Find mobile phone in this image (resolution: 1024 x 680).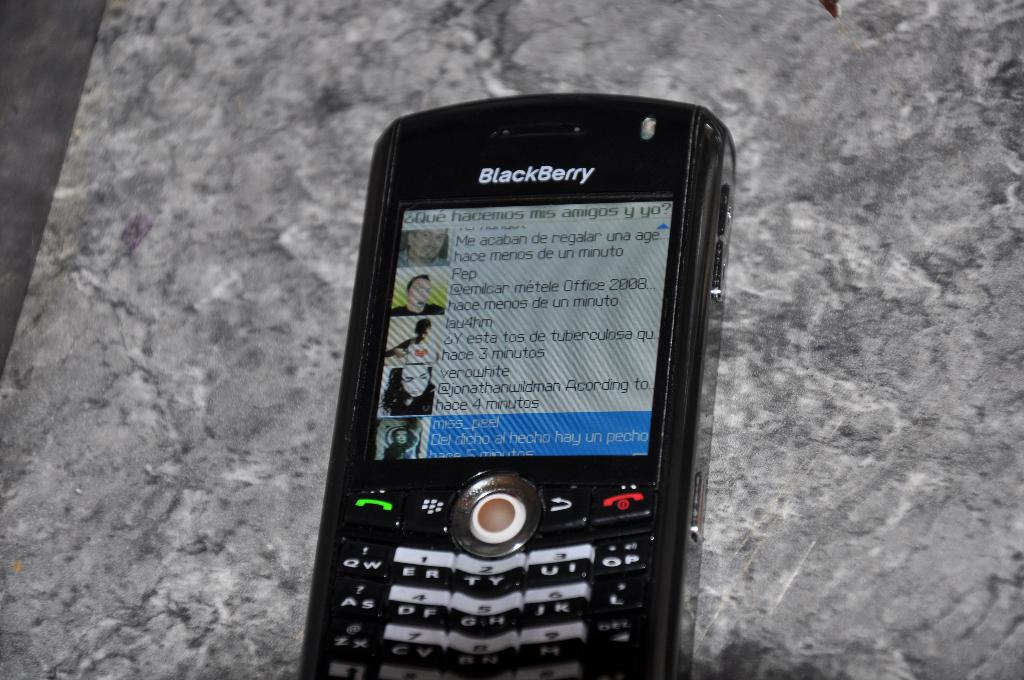
[x1=301, y1=79, x2=748, y2=678].
